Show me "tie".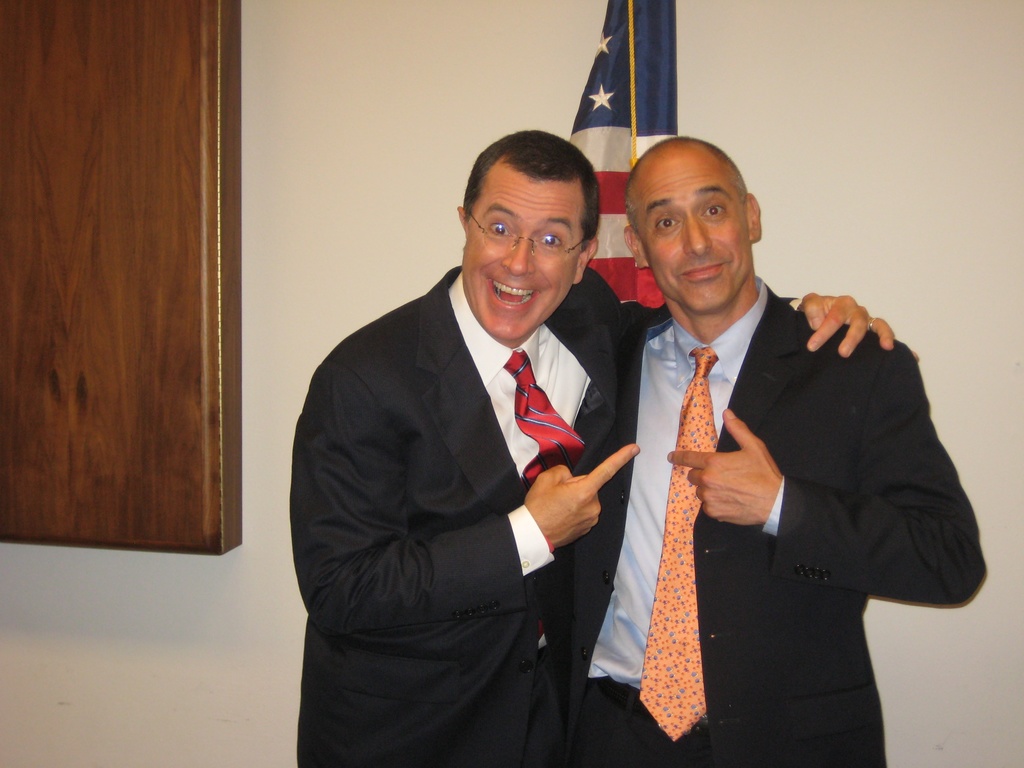
"tie" is here: (503, 347, 587, 486).
